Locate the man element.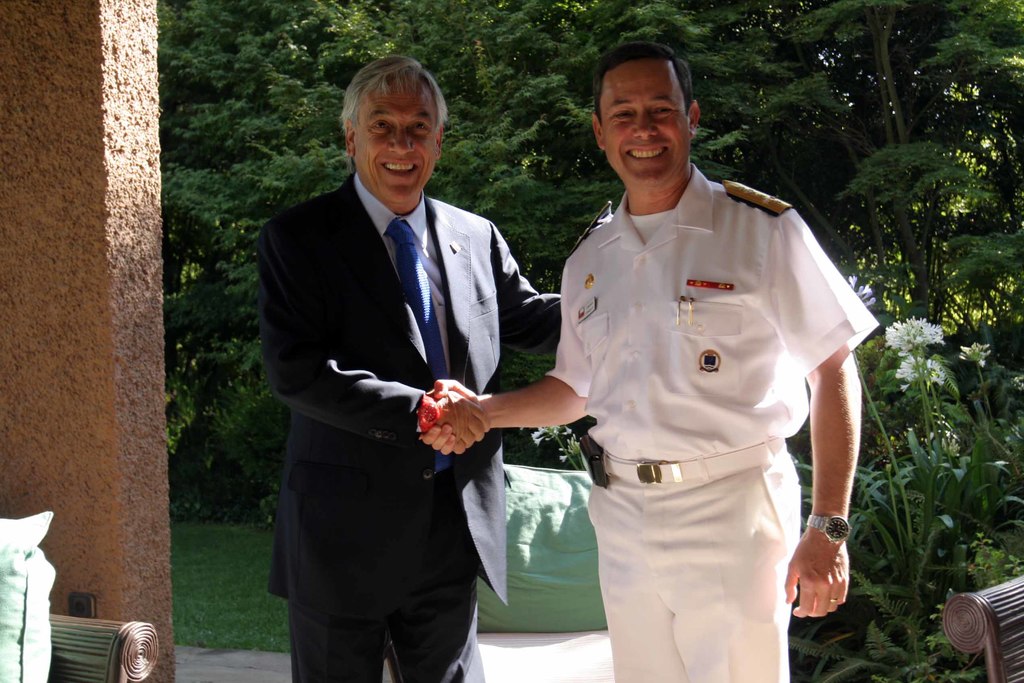
Element bbox: bbox=[518, 35, 867, 682].
